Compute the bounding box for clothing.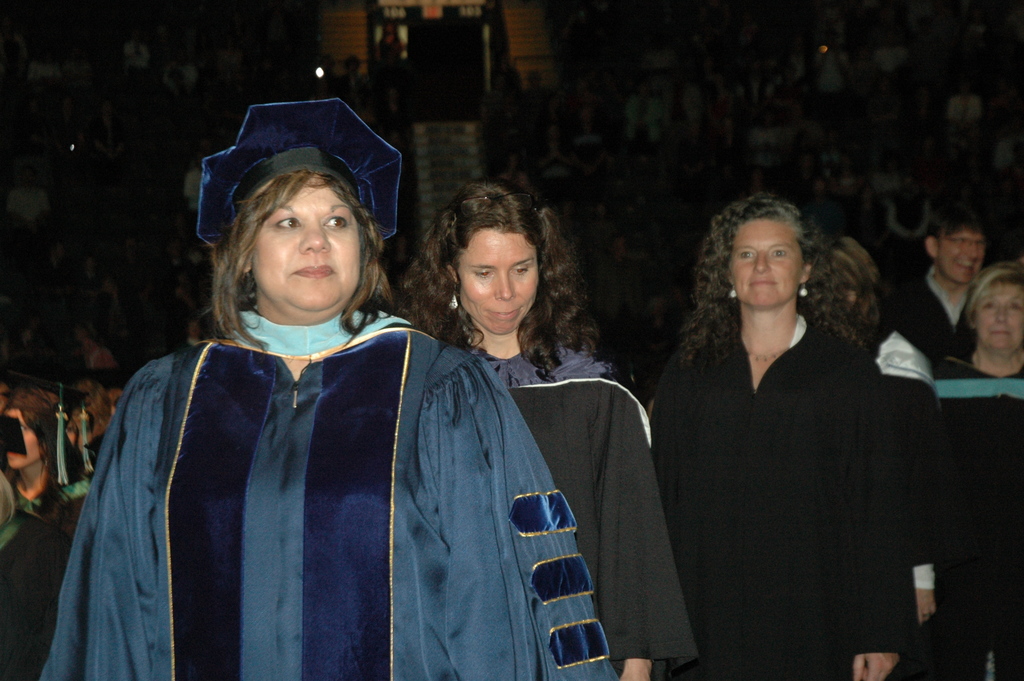
<region>0, 504, 22, 670</region>.
